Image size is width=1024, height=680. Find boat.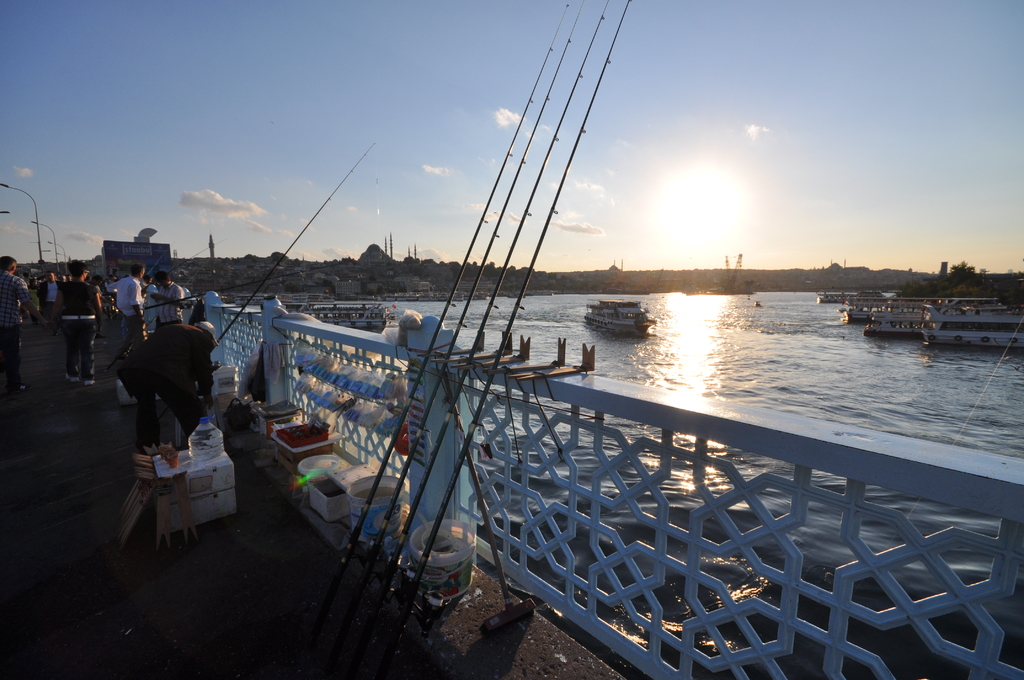
[left=584, top=293, right=659, bottom=338].
